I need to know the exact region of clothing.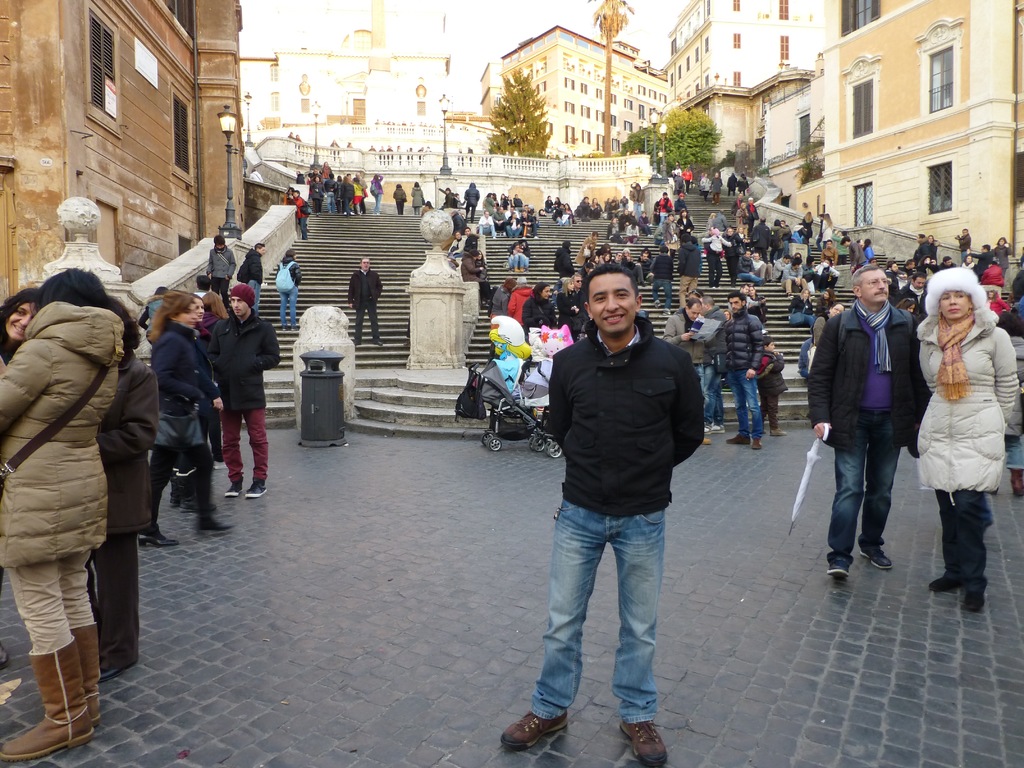
Region: bbox=(275, 255, 301, 332).
